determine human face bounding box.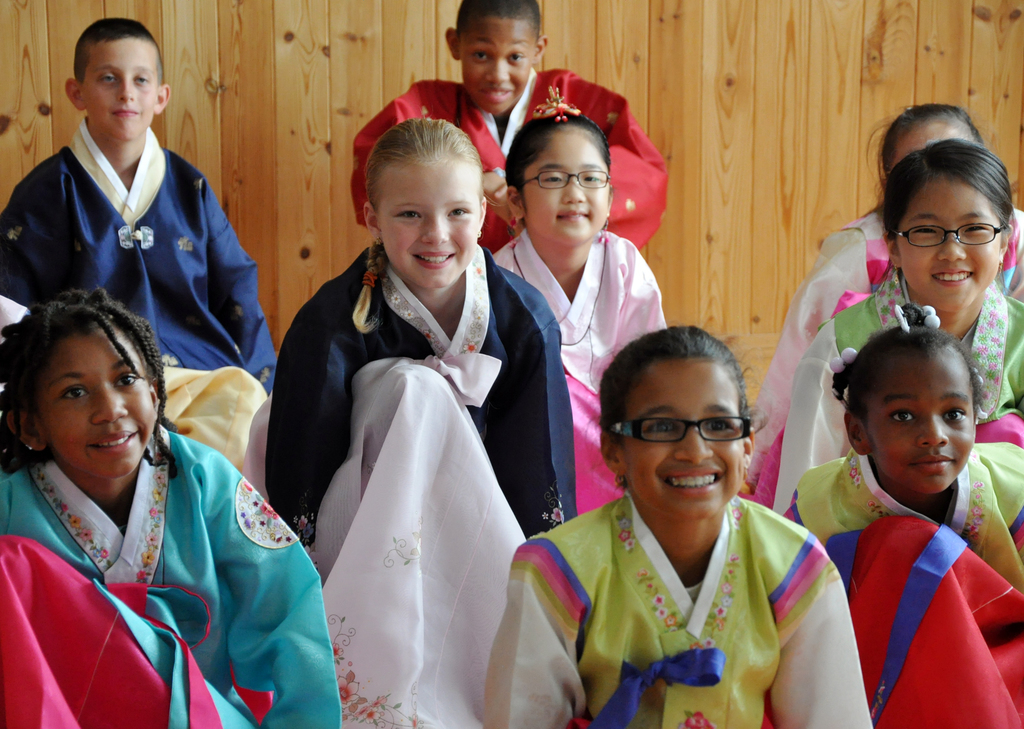
Determined: 27 330 152 477.
